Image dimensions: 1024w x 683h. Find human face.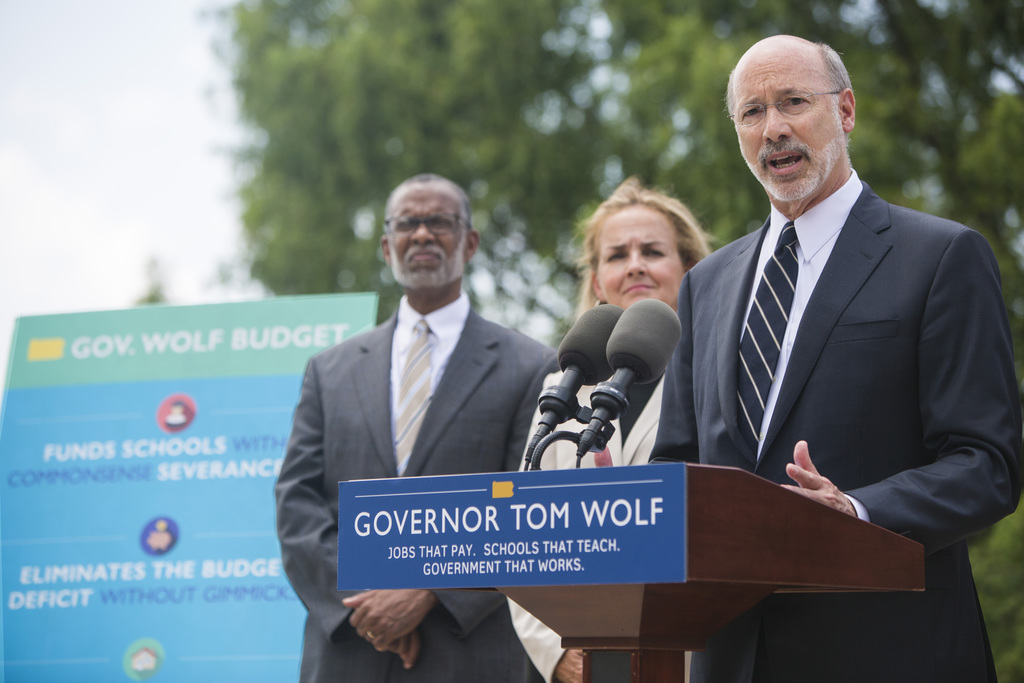
<box>728,54,847,202</box>.
